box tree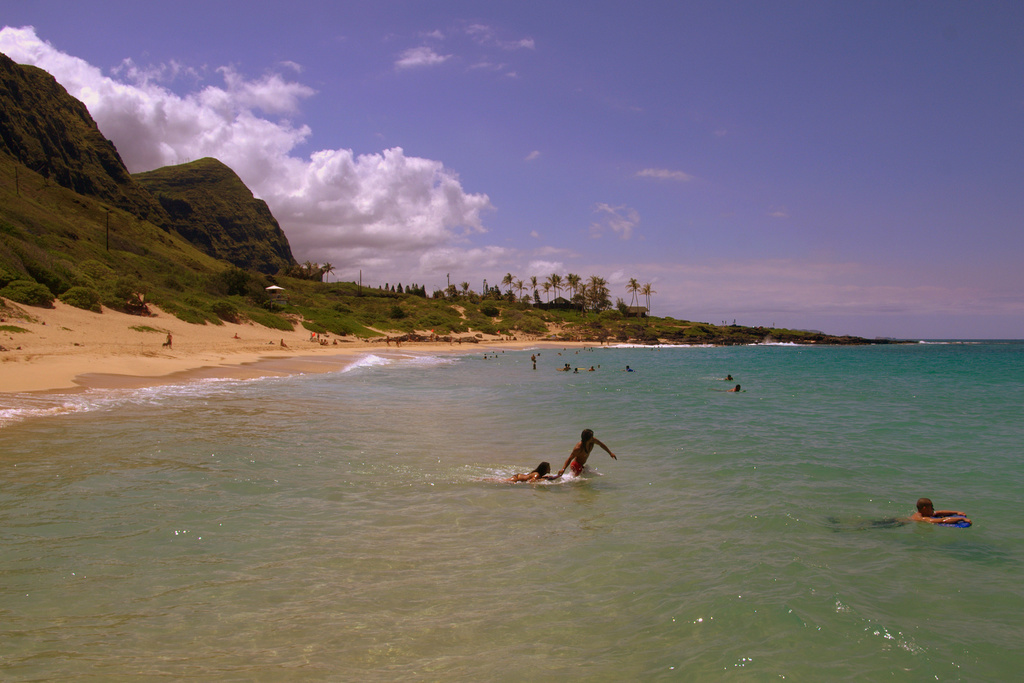
l=445, t=284, r=461, b=298
